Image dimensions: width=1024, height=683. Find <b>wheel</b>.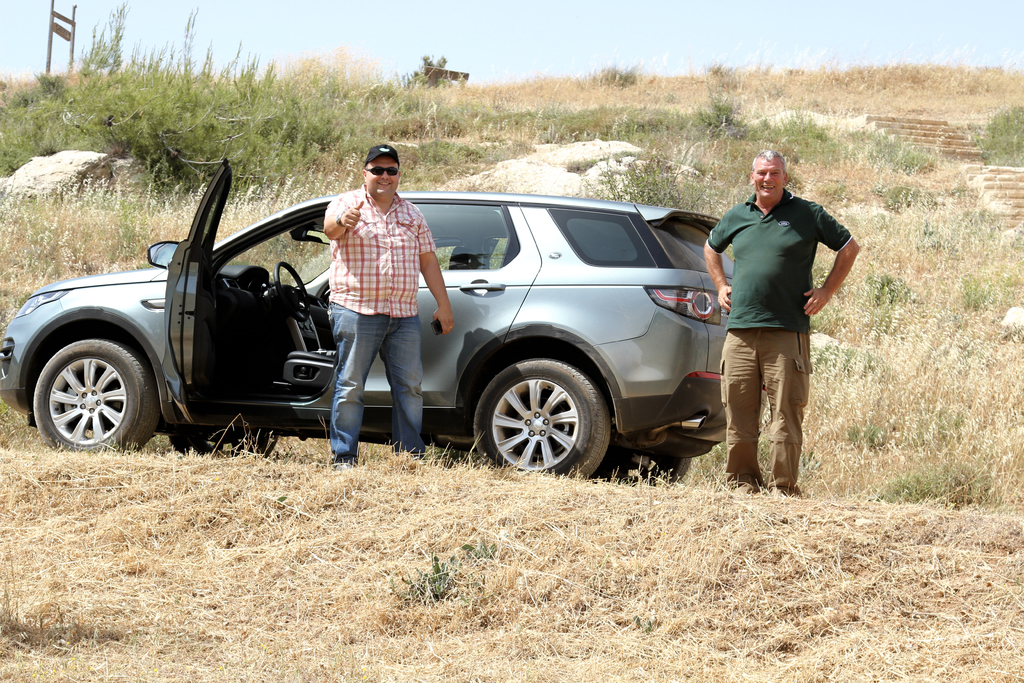
select_region(611, 457, 691, 483).
